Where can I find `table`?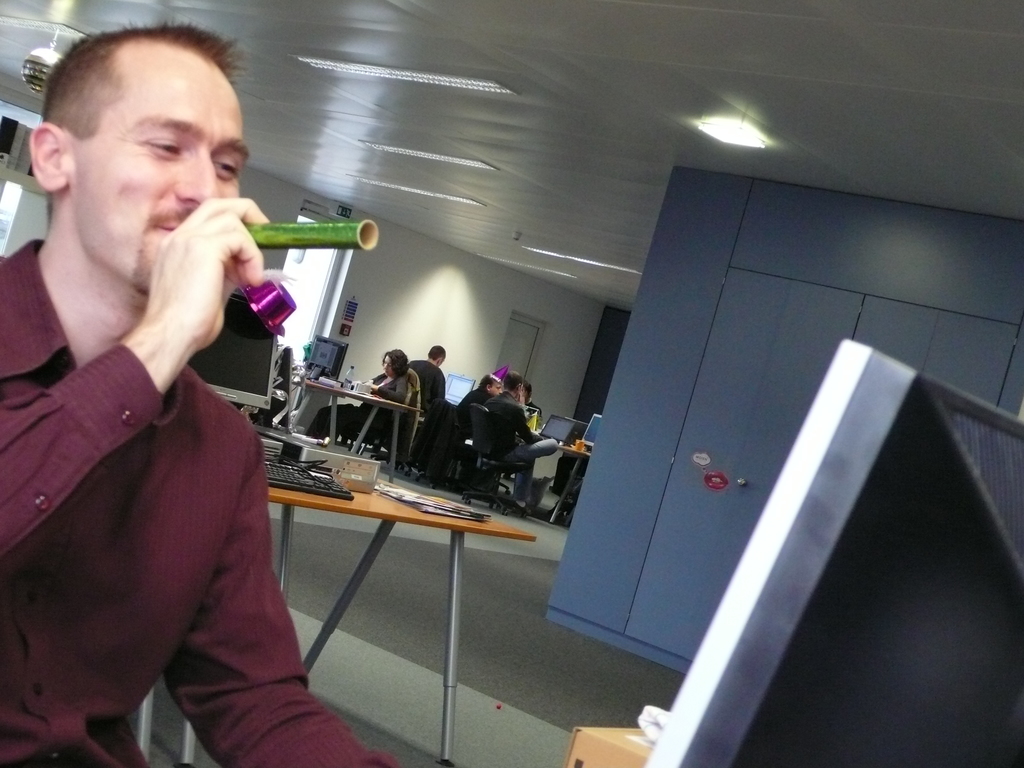
You can find it at <bbox>301, 383, 419, 479</bbox>.
